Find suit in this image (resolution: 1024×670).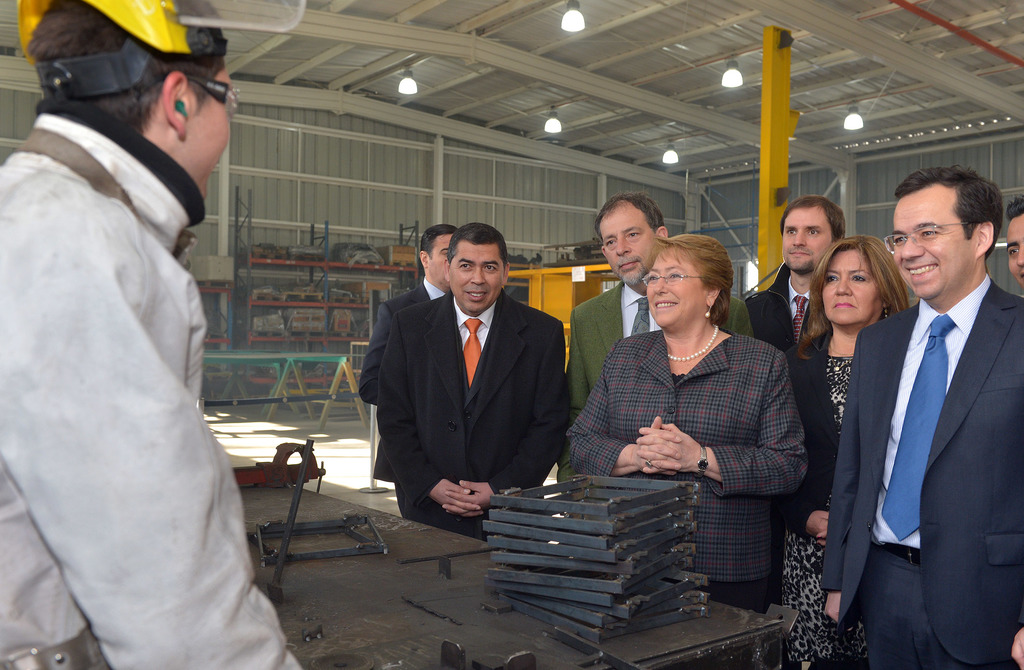
left=553, top=286, right=760, bottom=494.
